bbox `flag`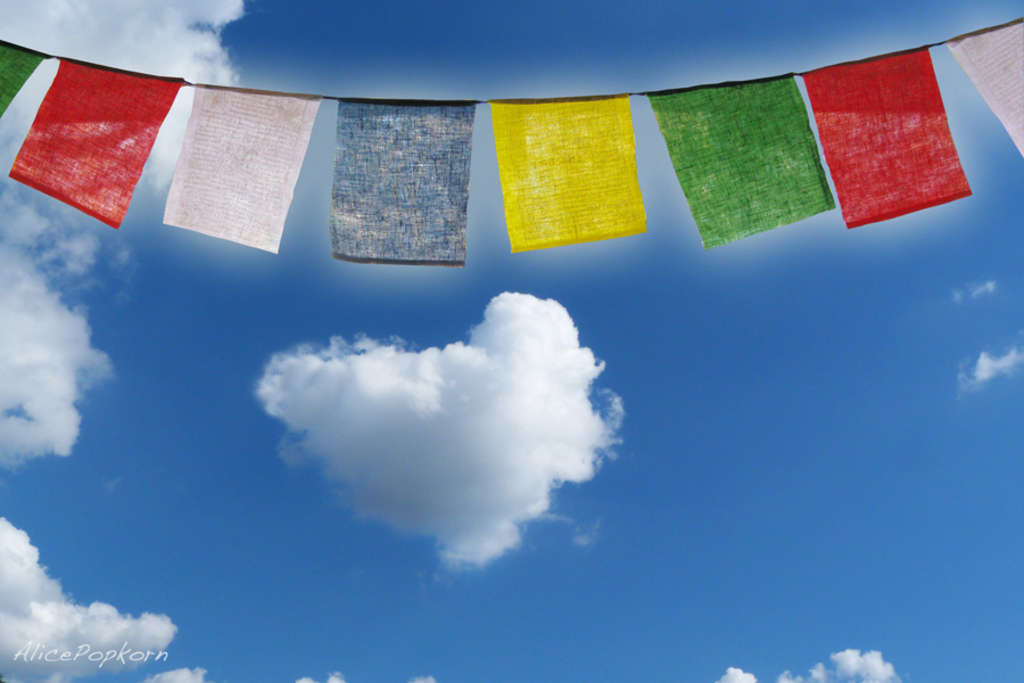
[left=952, top=18, right=1023, bottom=159]
